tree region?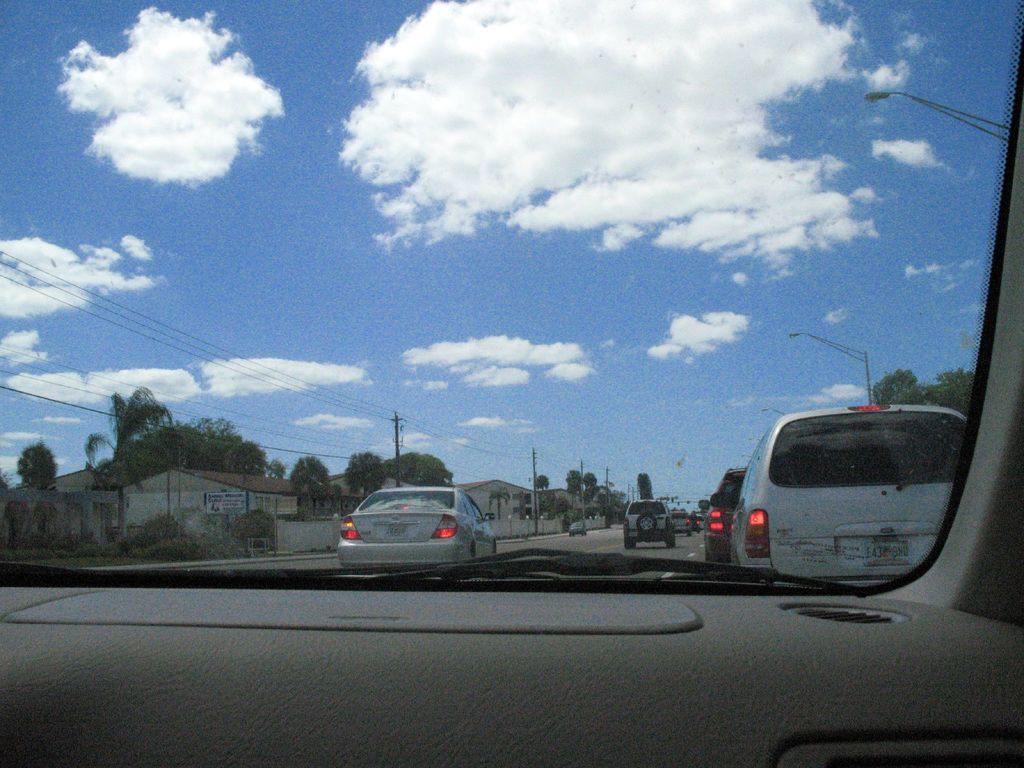
locate(634, 466, 657, 507)
